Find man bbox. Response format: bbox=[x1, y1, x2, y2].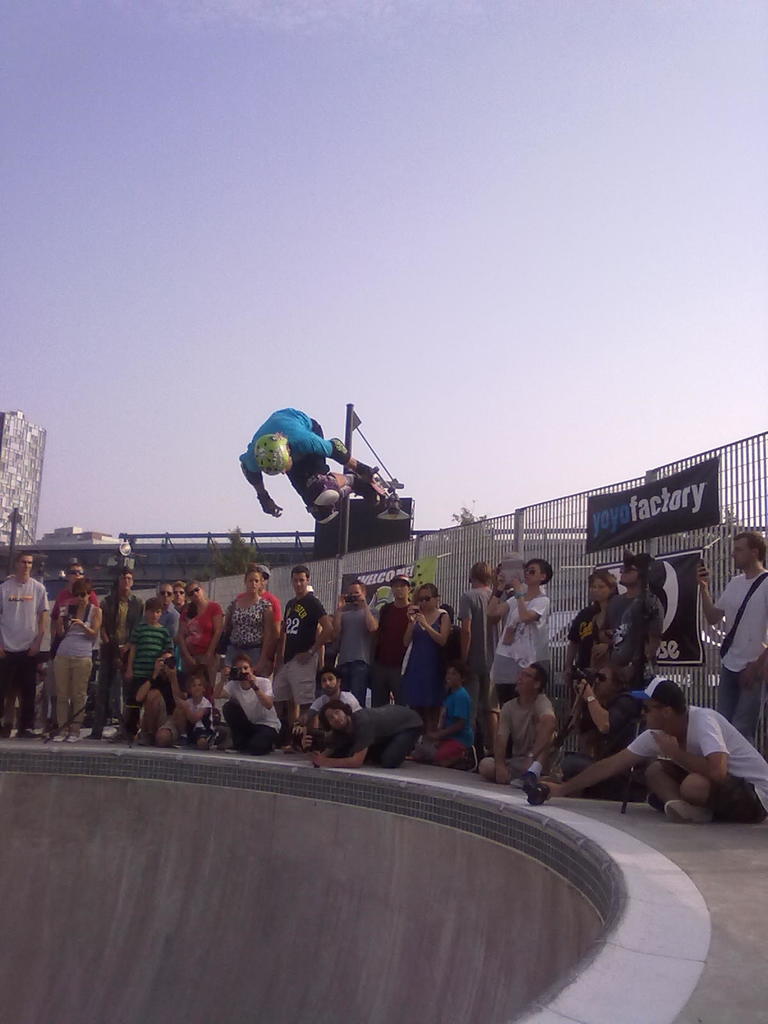
bbox=[372, 577, 412, 705].
